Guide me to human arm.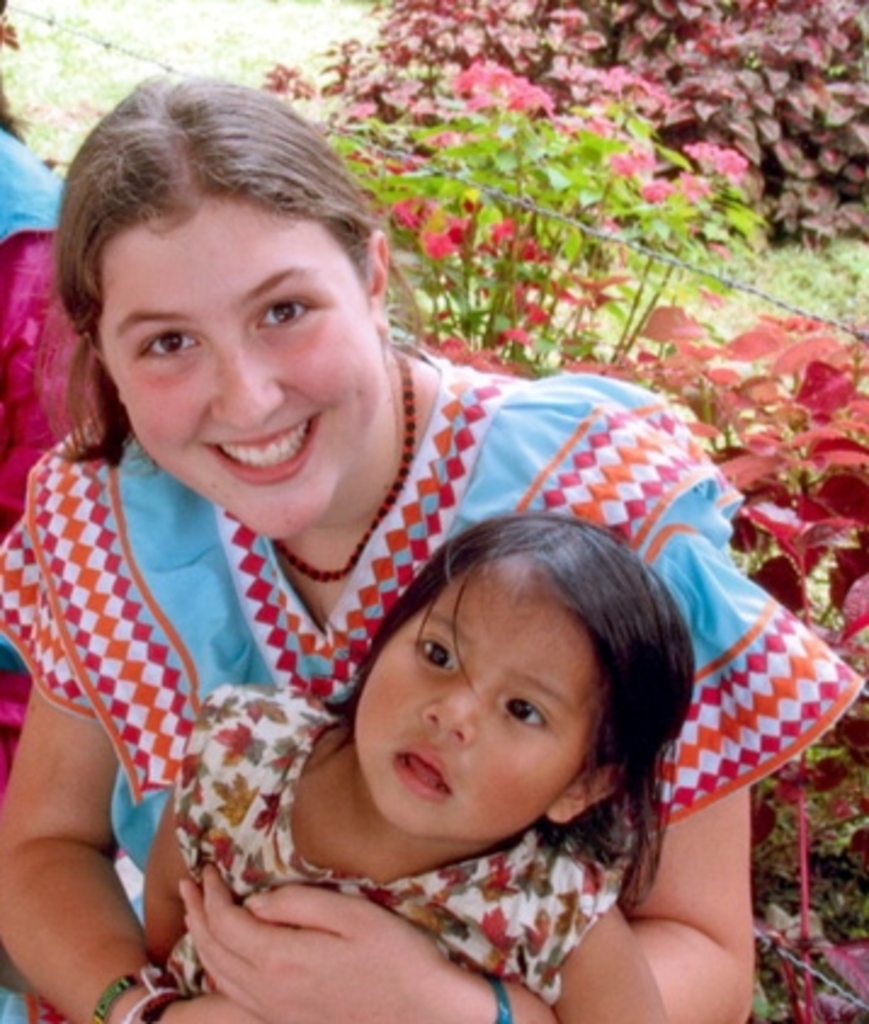
Guidance: pyautogui.locateOnScreen(553, 895, 675, 1022).
